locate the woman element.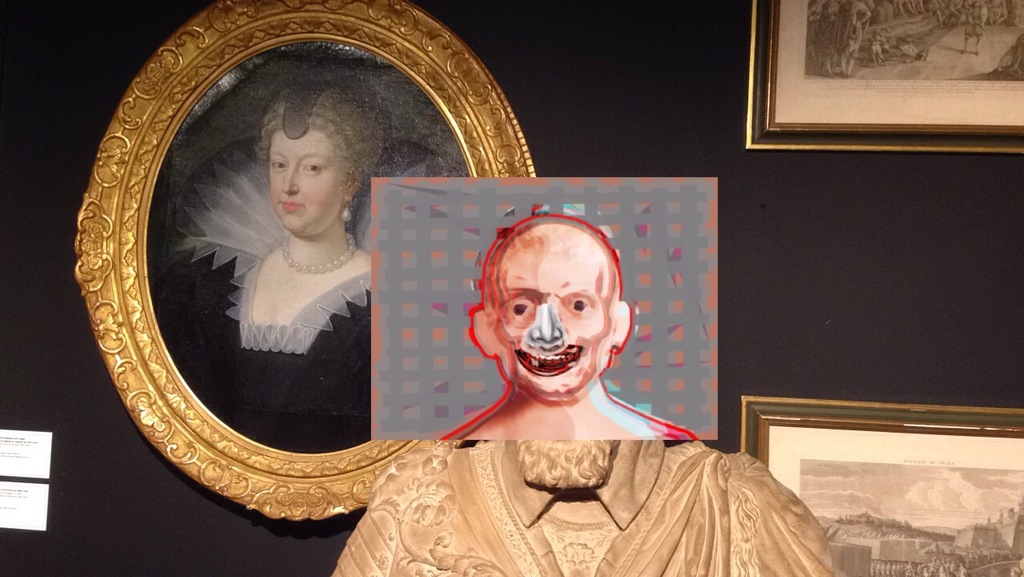
Element bbox: 156 59 444 454.
